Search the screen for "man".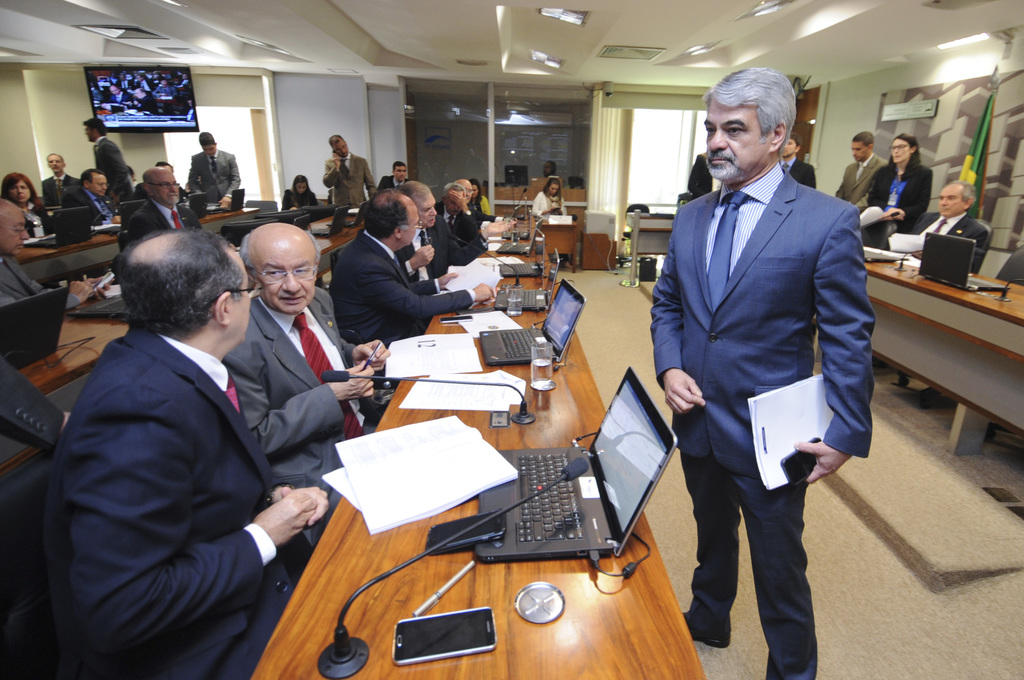
Found at {"left": 190, "top": 130, "right": 242, "bottom": 211}.
